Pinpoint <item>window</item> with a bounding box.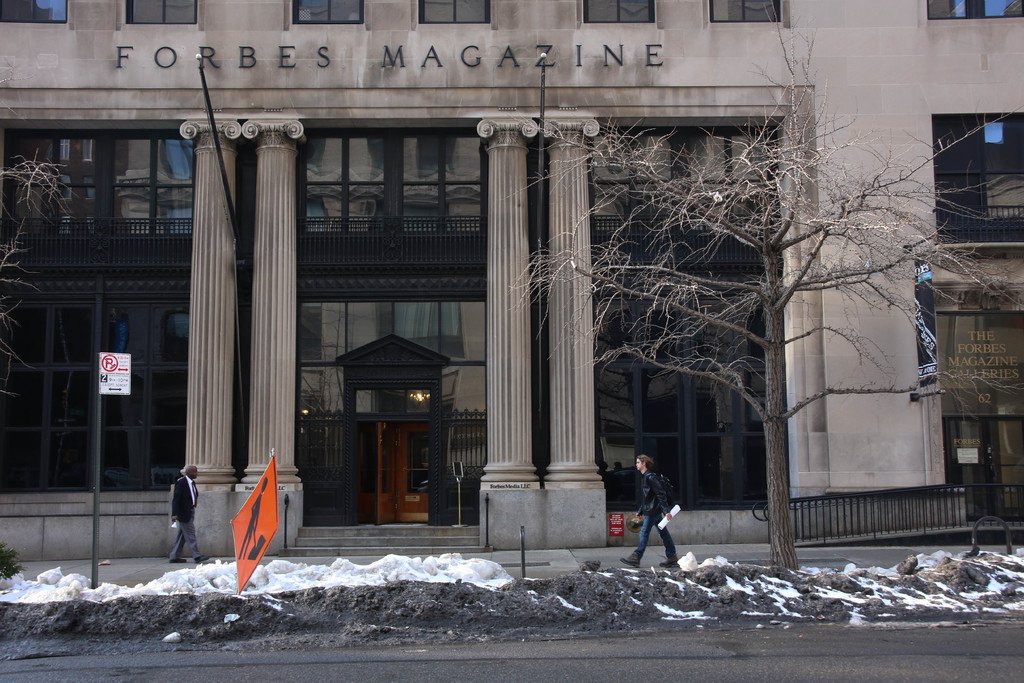
l=3, t=0, r=75, b=21.
